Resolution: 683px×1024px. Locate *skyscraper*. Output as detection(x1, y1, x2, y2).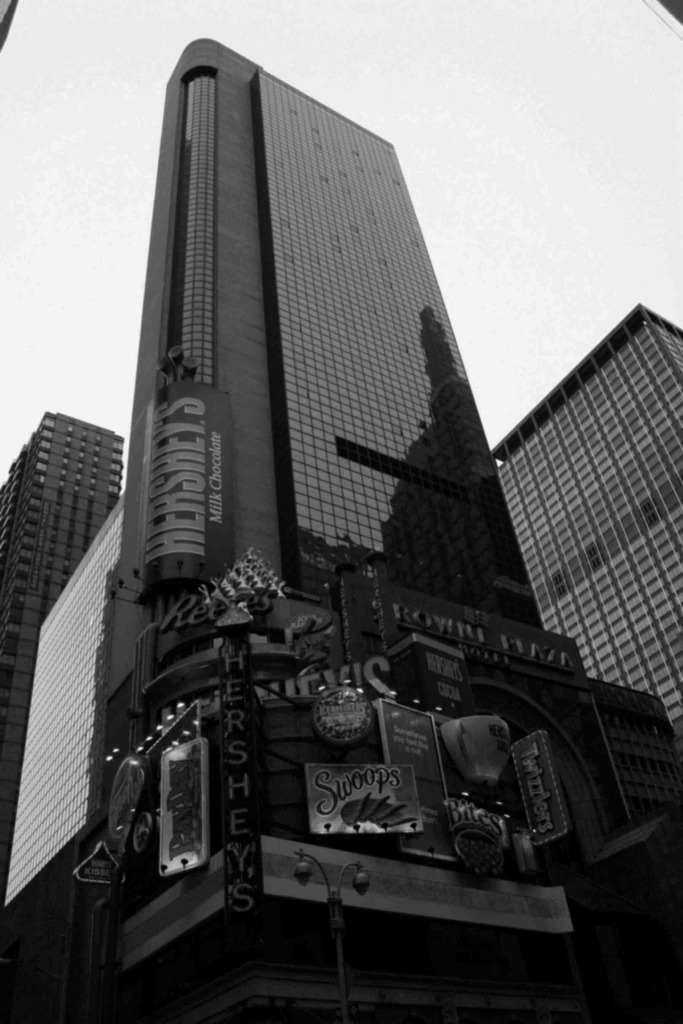
detection(44, 50, 607, 829).
